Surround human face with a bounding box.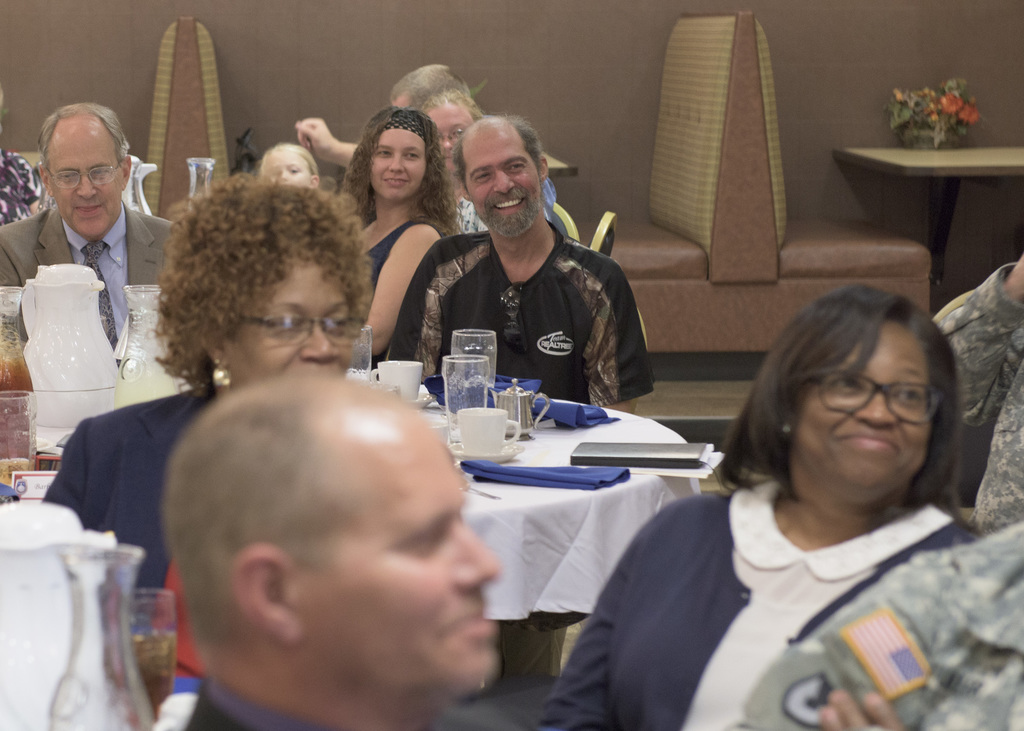
pyautogui.locateOnScreen(422, 102, 475, 163).
